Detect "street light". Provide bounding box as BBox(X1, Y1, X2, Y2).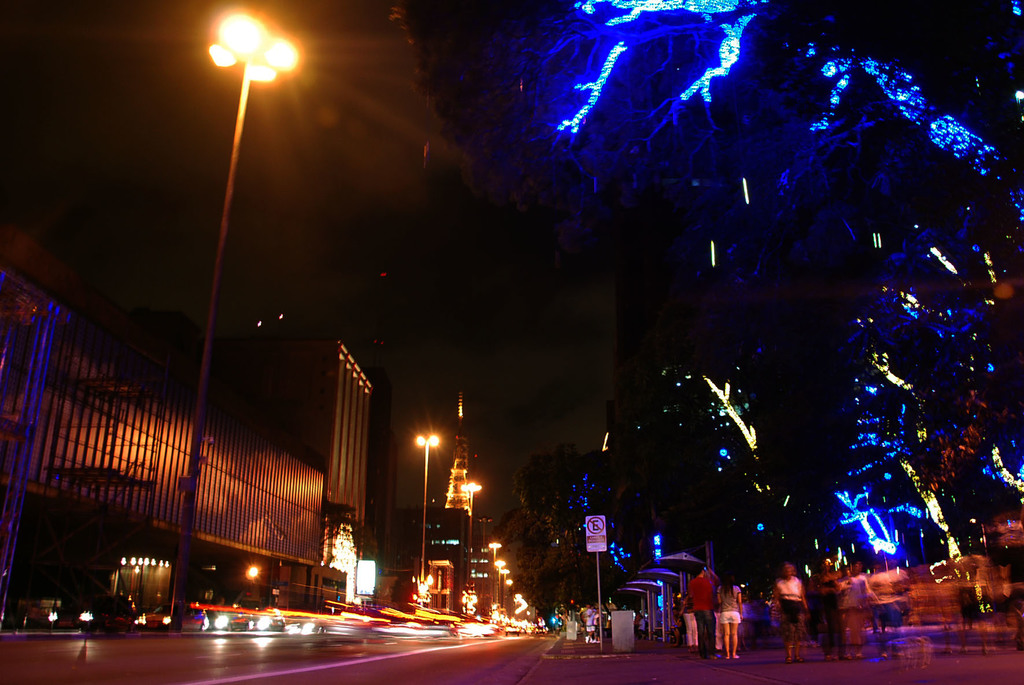
BBox(410, 431, 442, 609).
